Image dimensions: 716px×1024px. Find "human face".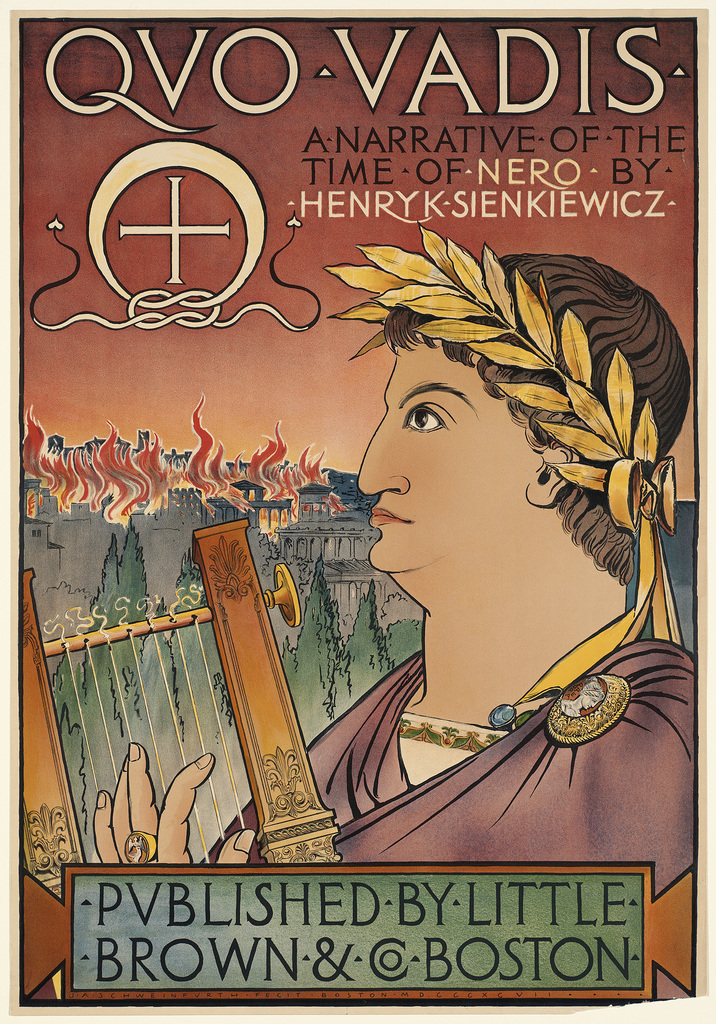
x1=354, y1=336, x2=582, y2=597.
